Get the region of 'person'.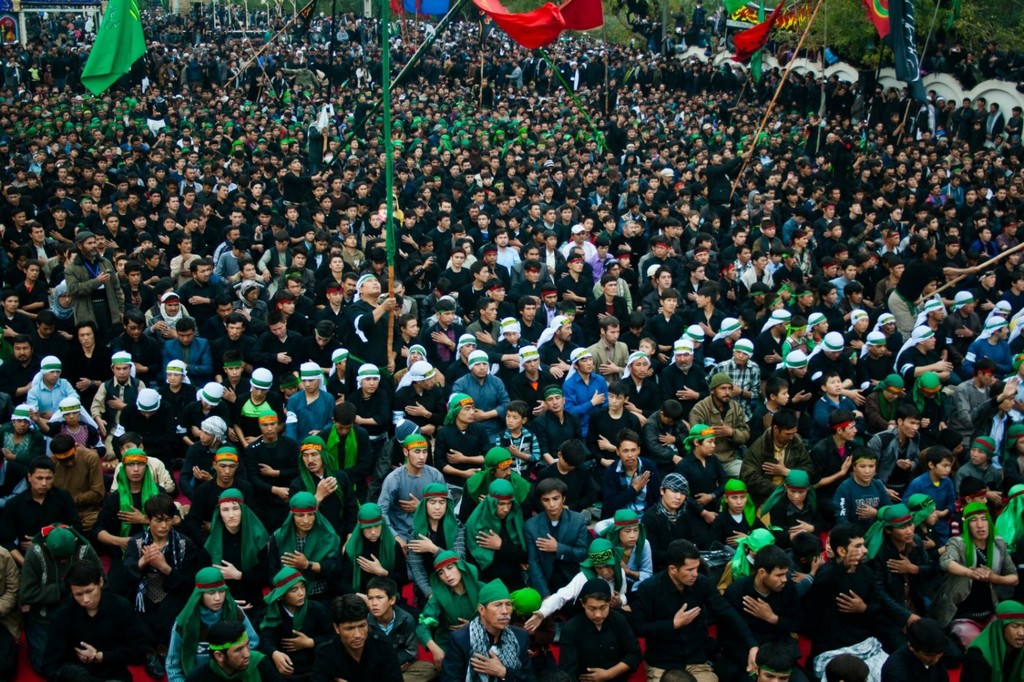
195, 488, 285, 586.
